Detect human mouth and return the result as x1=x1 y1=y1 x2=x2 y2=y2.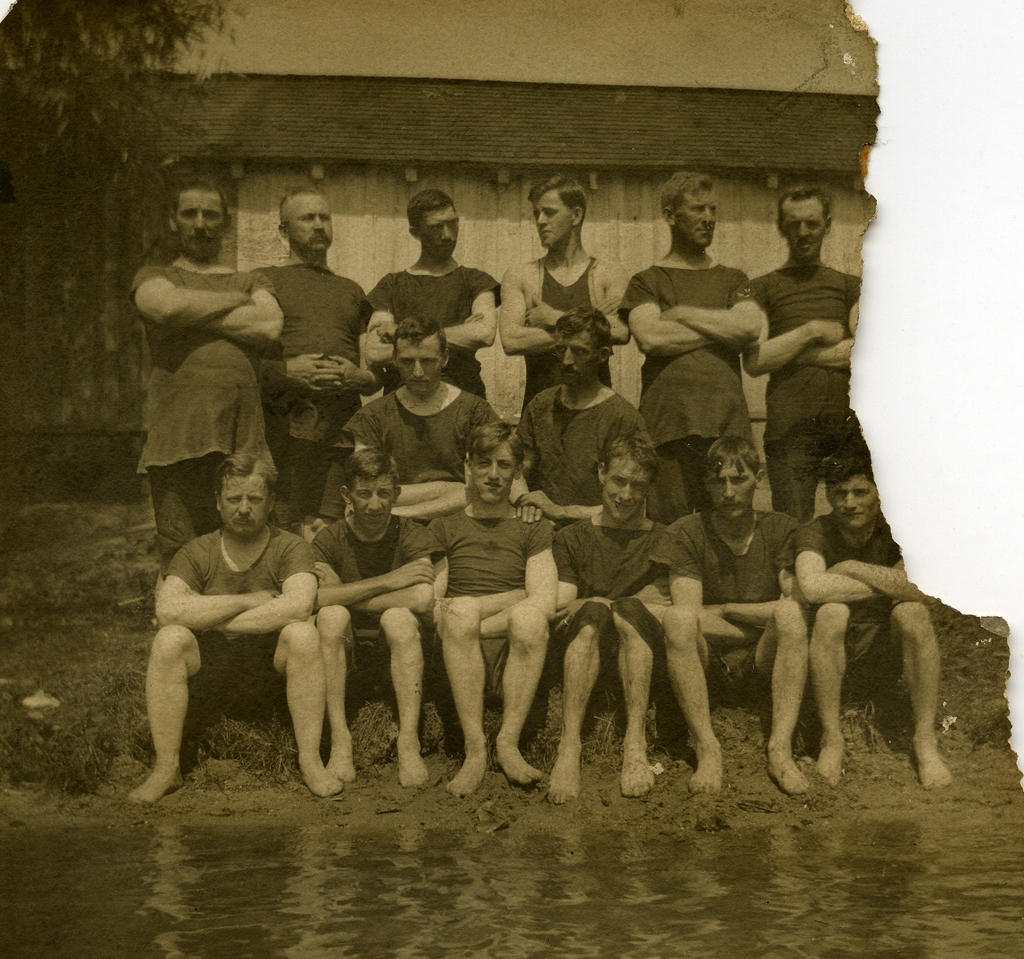
x1=724 y1=506 x2=739 y2=514.
